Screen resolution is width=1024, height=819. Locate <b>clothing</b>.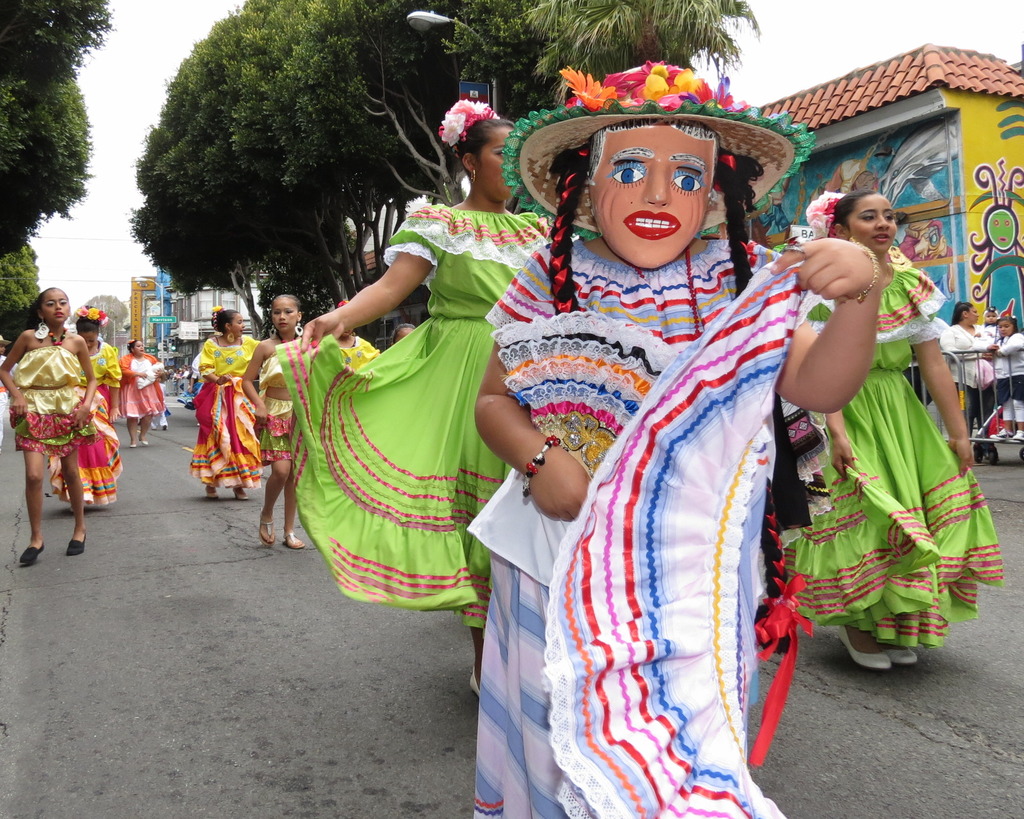
[left=134, top=360, right=164, bottom=392].
